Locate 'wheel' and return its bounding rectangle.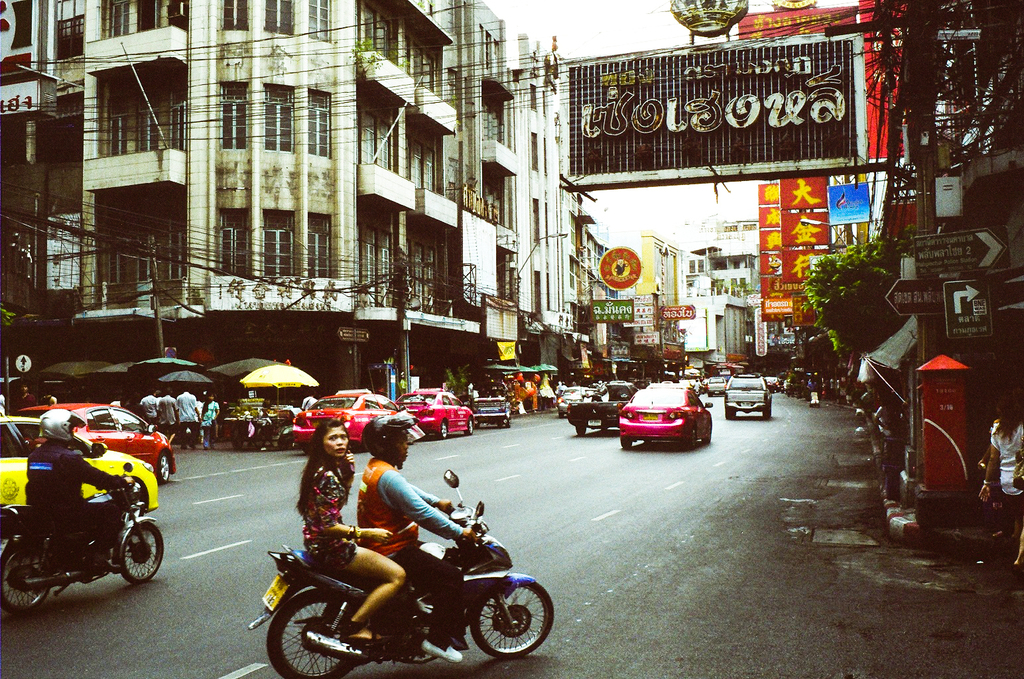
box=[707, 420, 712, 442].
